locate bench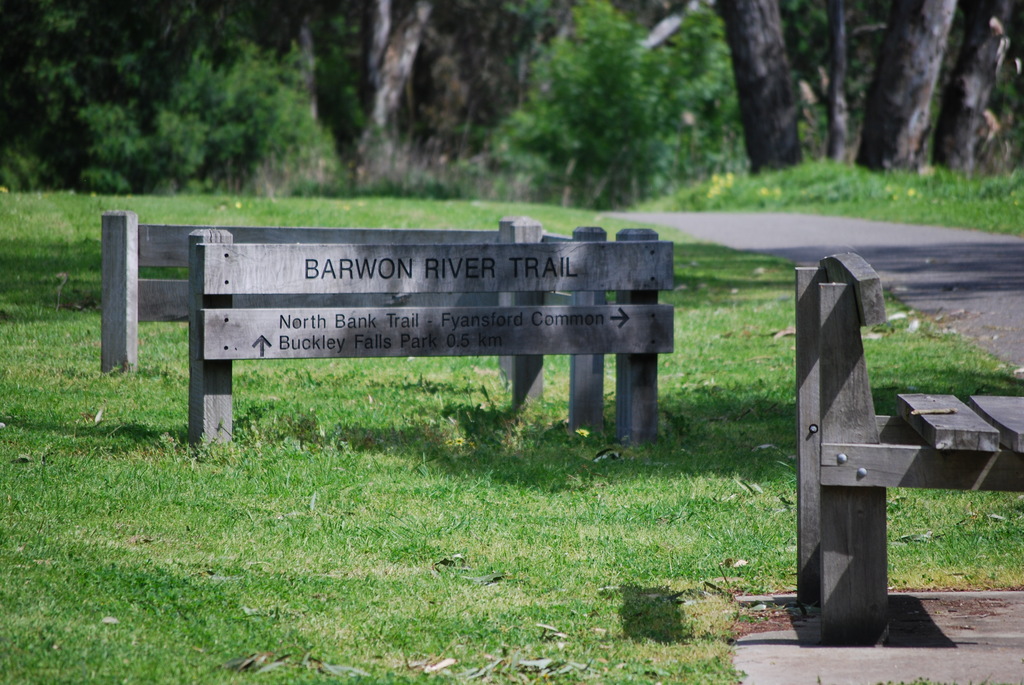
(756,286,995,638)
